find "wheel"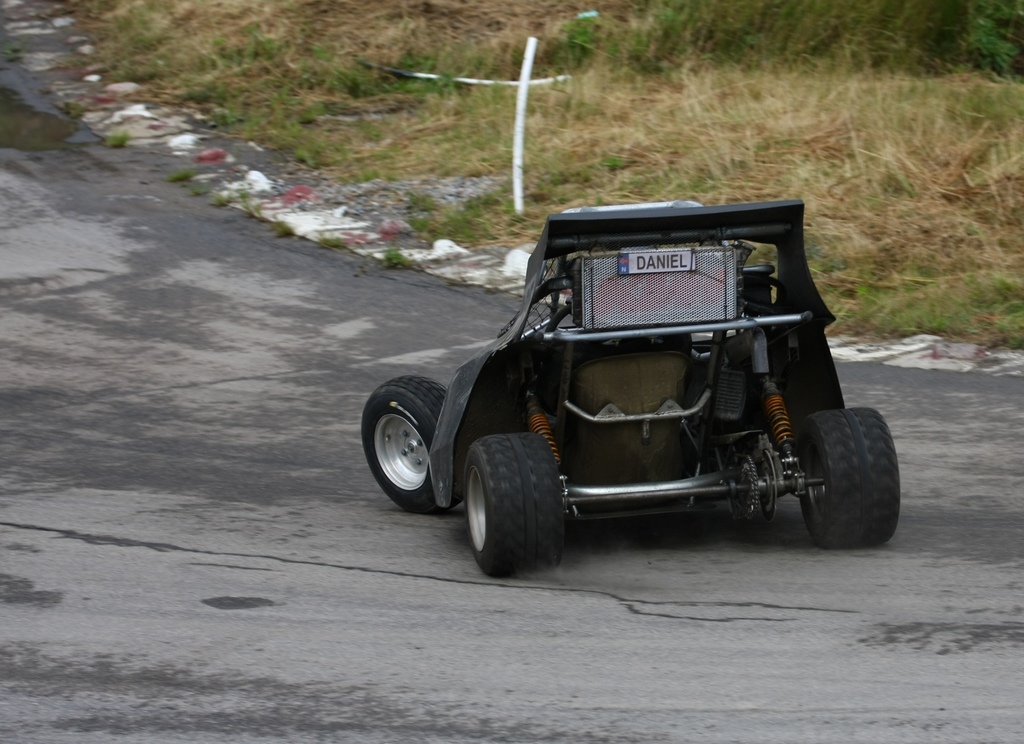
select_region(360, 377, 451, 517)
